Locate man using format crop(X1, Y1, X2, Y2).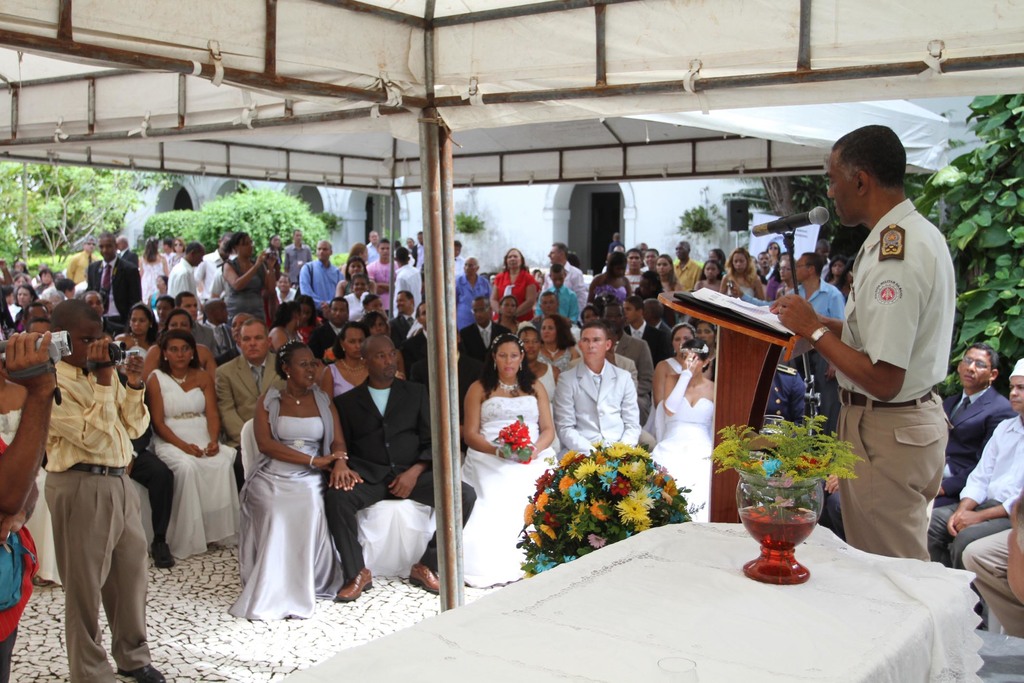
crop(726, 252, 843, 431).
